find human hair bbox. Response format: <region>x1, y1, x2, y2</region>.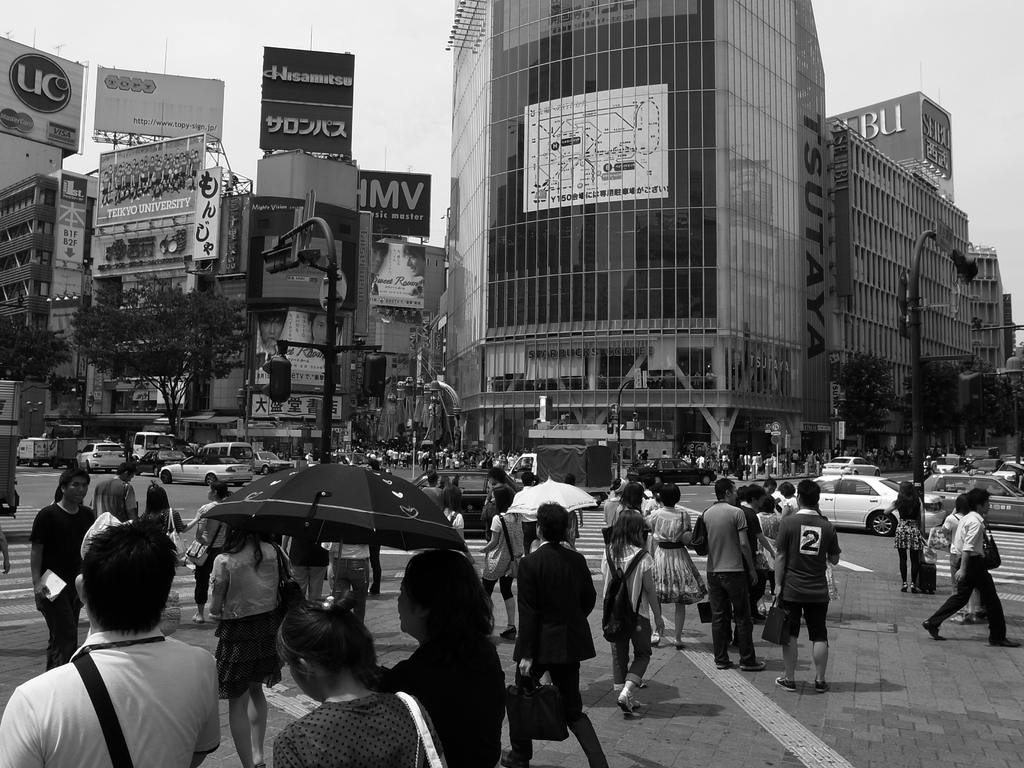
<region>517, 468, 534, 482</region>.
